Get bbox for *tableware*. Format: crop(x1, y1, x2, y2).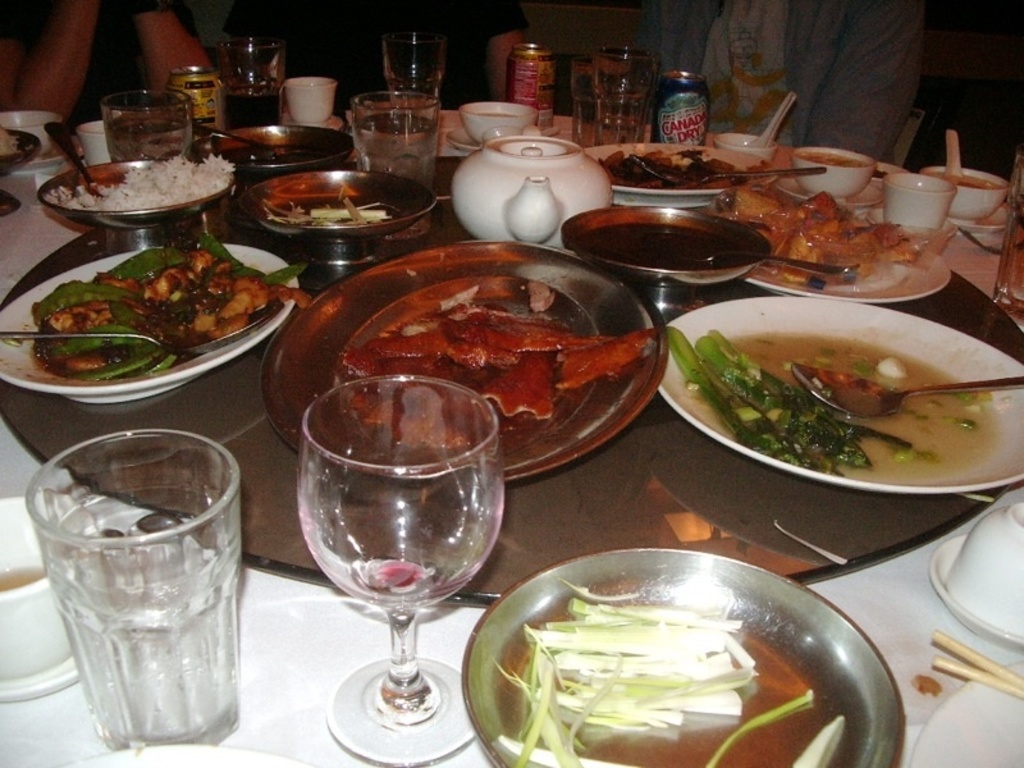
crop(0, 247, 303, 406).
